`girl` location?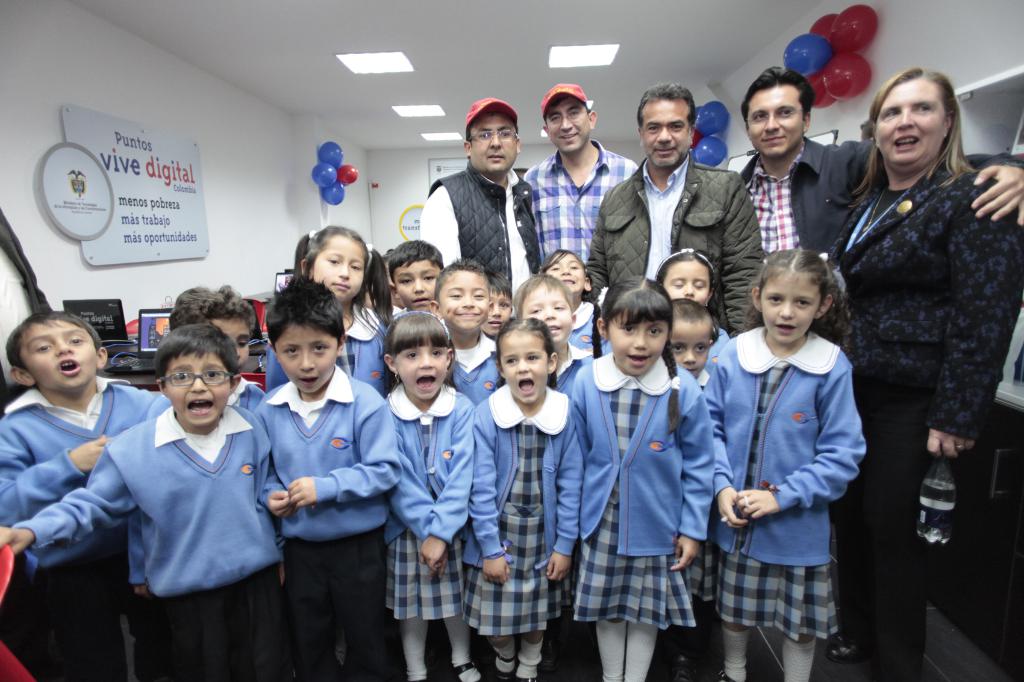
[655,246,730,373]
